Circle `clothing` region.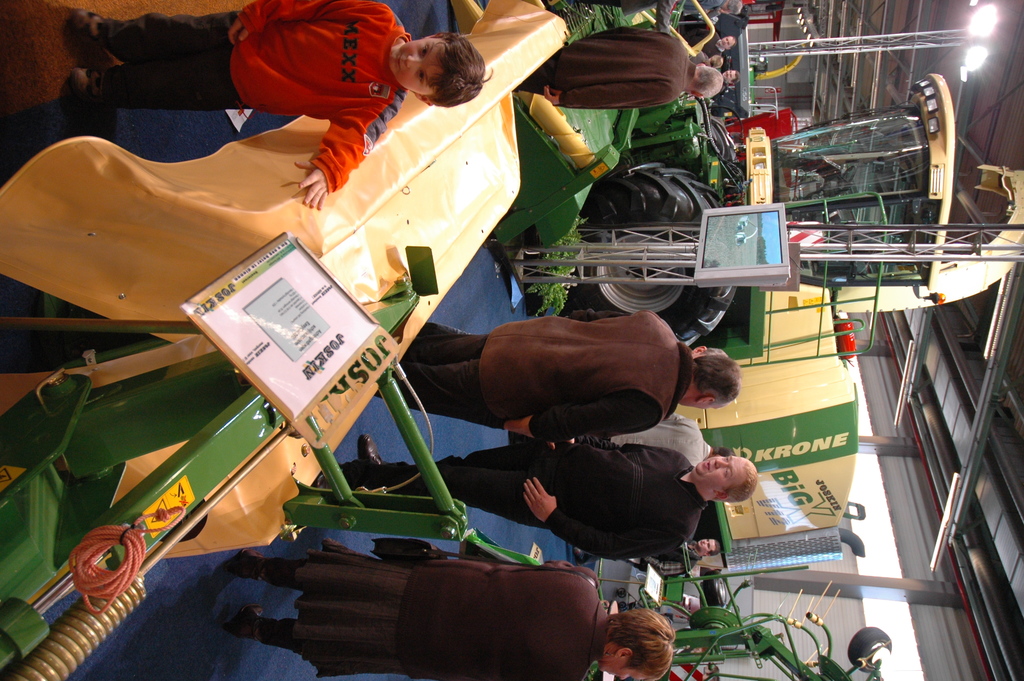
Region: 635, 543, 699, 579.
